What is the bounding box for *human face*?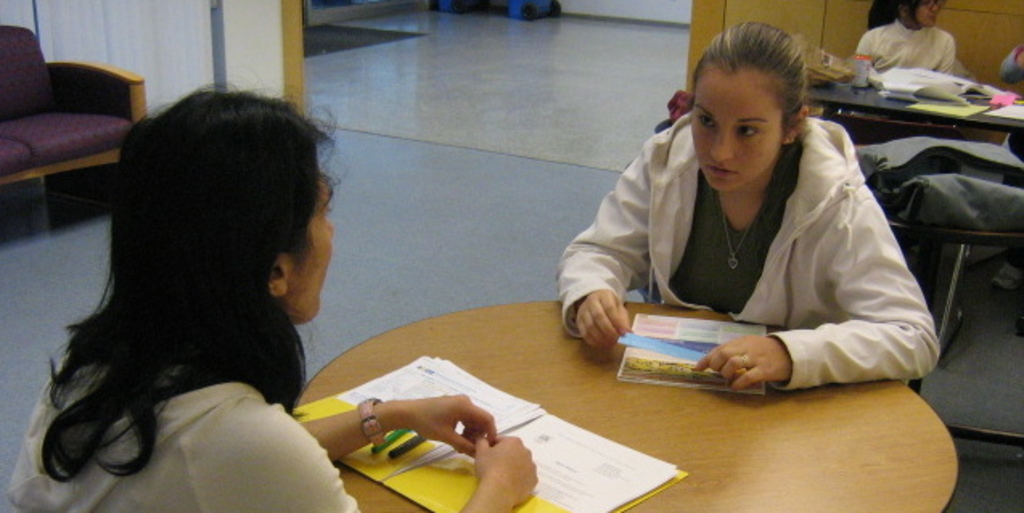
[x1=691, y1=66, x2=784, y2=199].
